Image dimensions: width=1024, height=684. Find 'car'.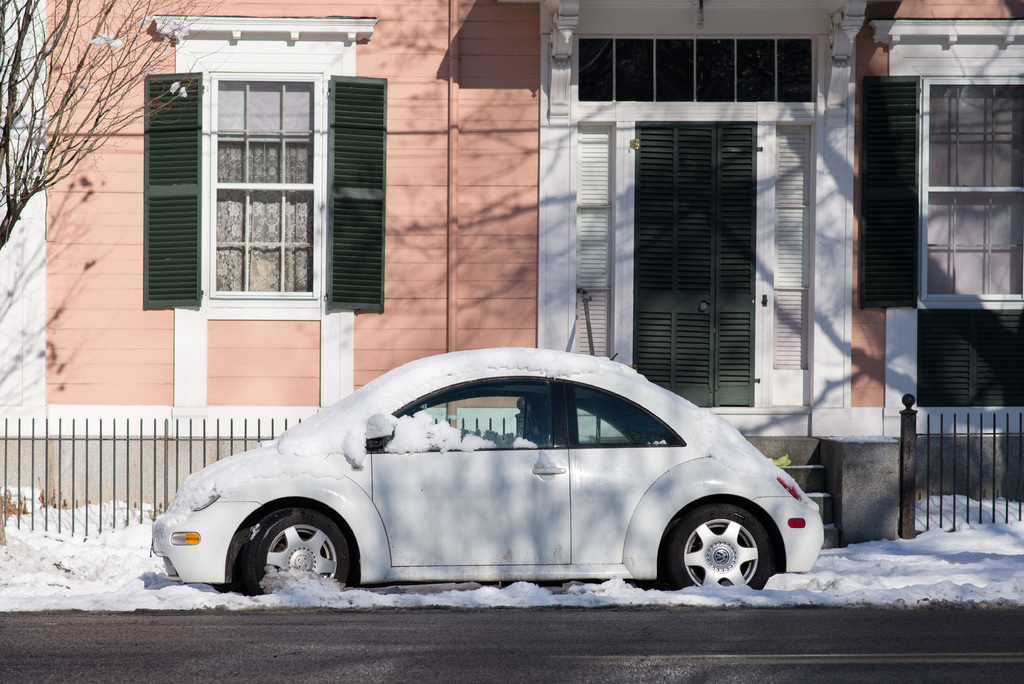
136:345:833:604.
